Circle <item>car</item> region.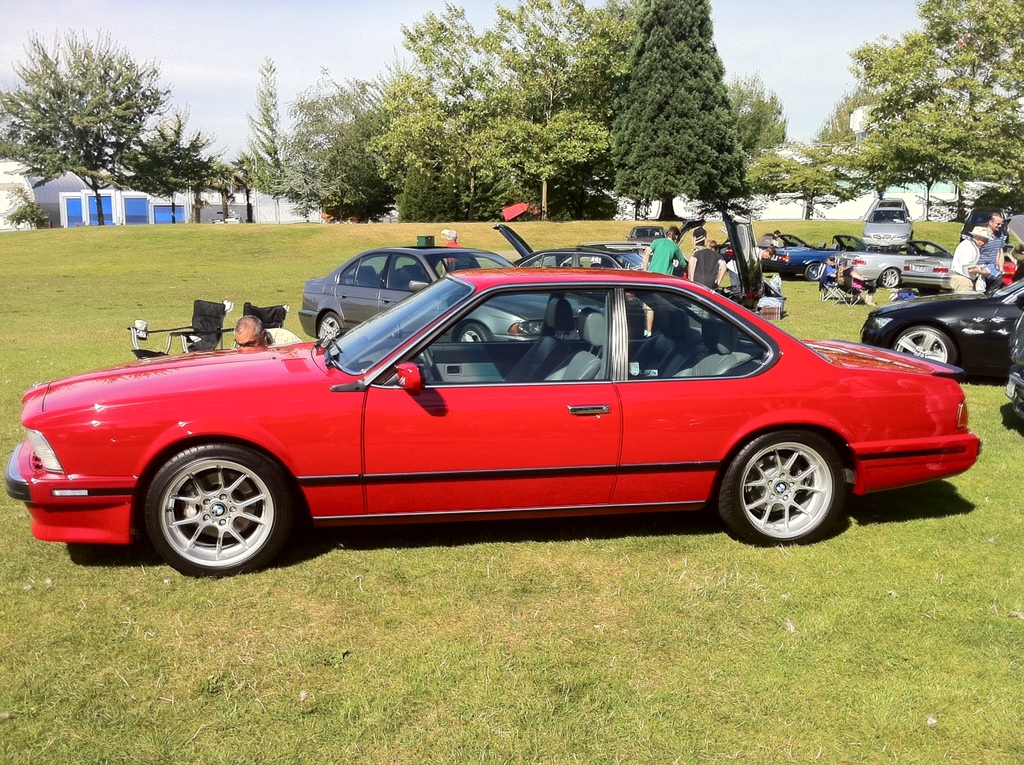
Region: (842,239,951,288).
